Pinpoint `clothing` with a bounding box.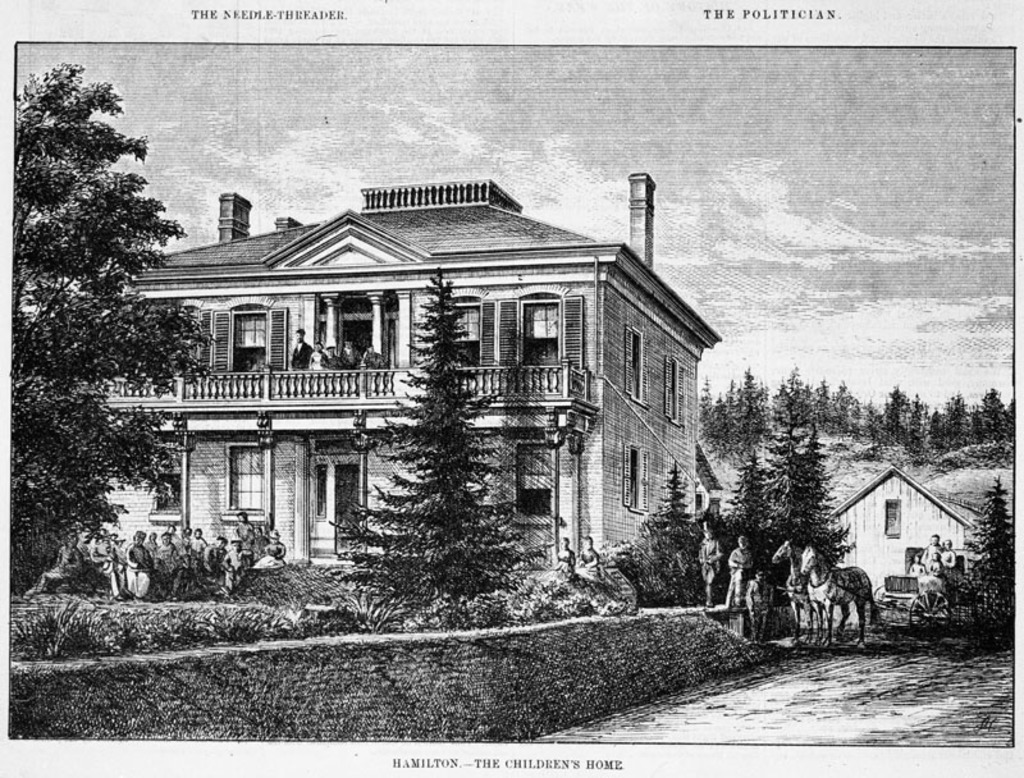
<region>726, 550, 753, 603</region>.
